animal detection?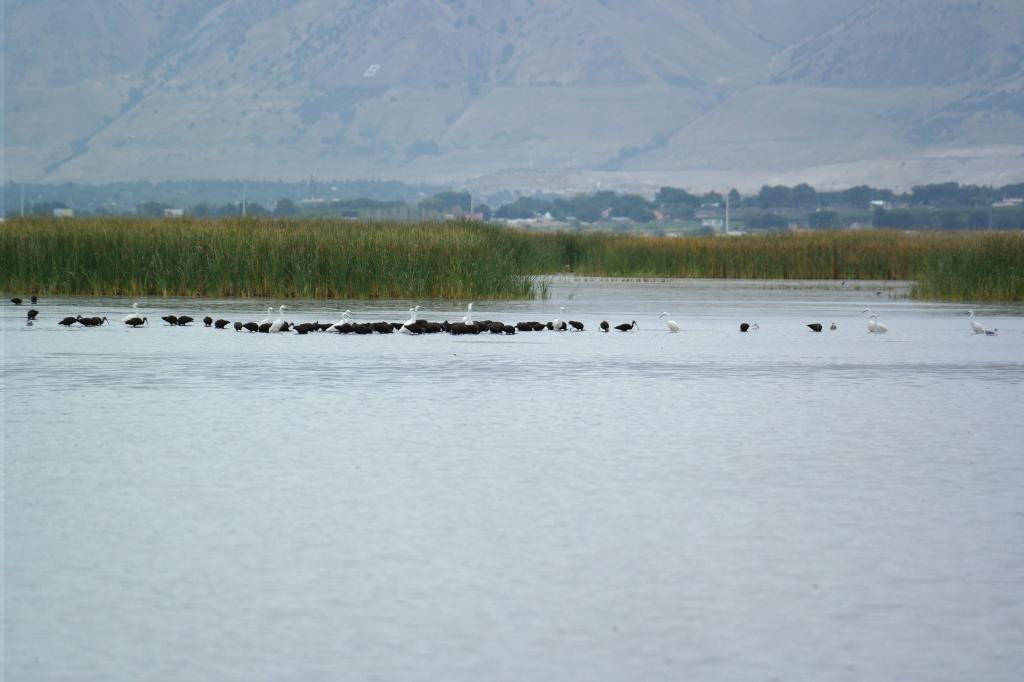
x1=83 y1=319 x2=104 y2=324
